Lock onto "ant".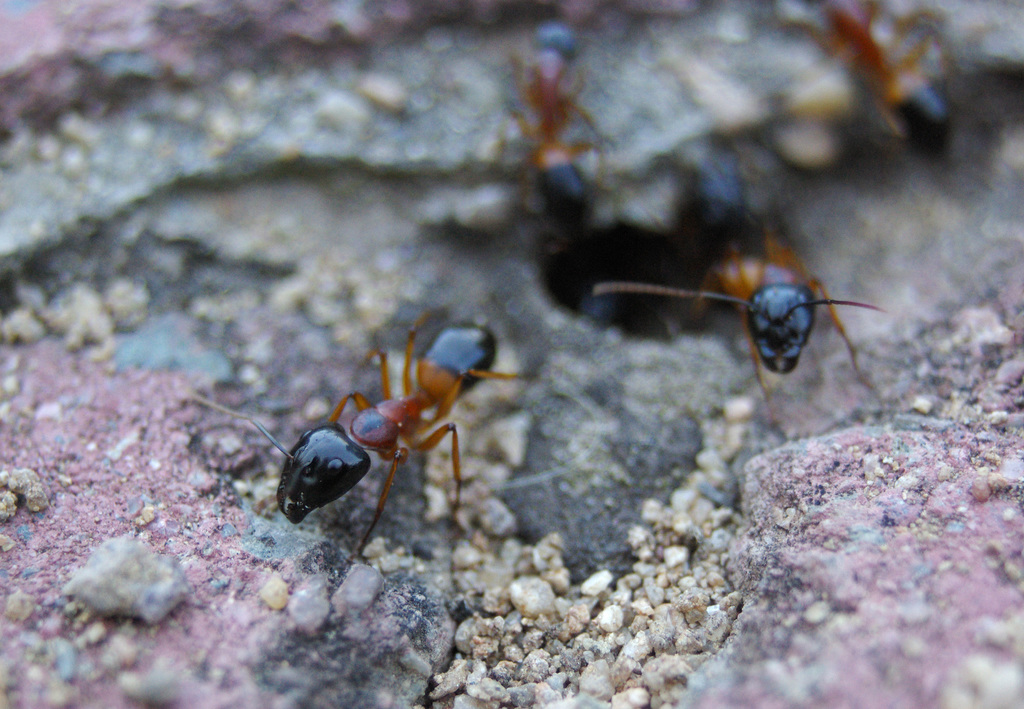
Locked: Rect(177, 308, 541, 572).
